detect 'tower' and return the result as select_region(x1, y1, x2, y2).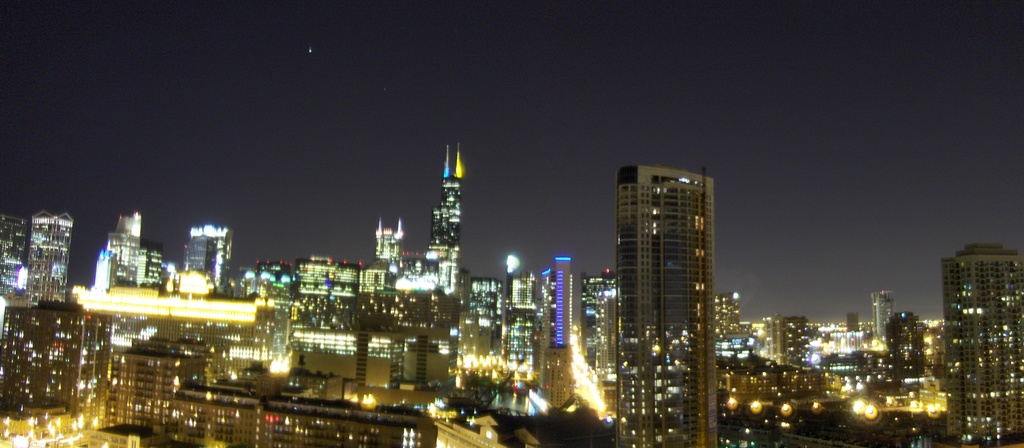
select_region(440, 144, 463, 235).
